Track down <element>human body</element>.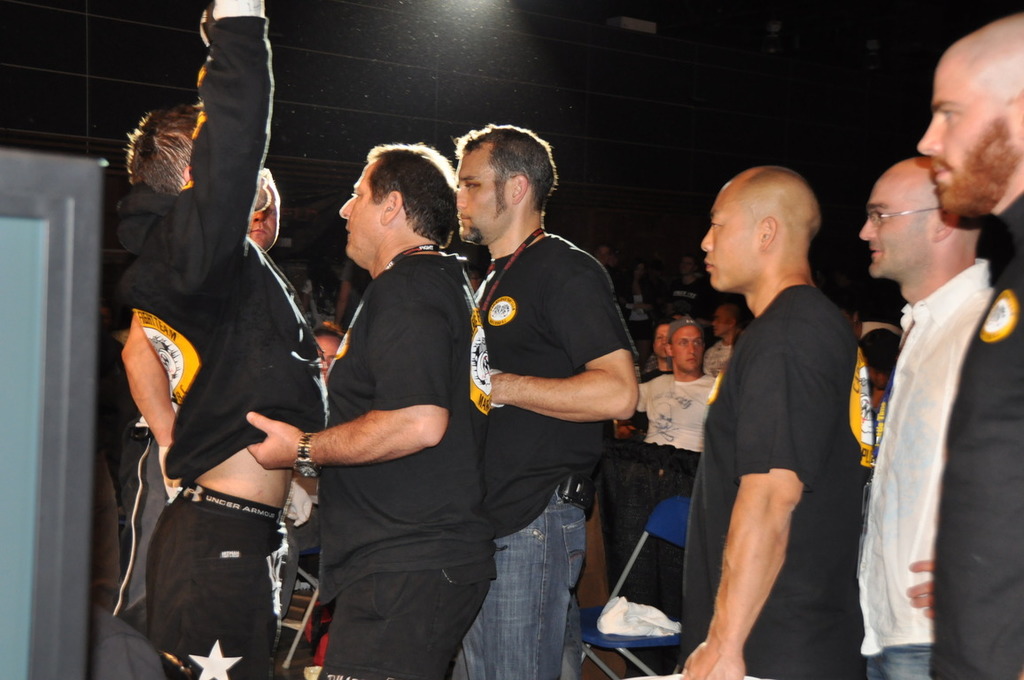
Tracked to detection(633, 321, 733, 583).
